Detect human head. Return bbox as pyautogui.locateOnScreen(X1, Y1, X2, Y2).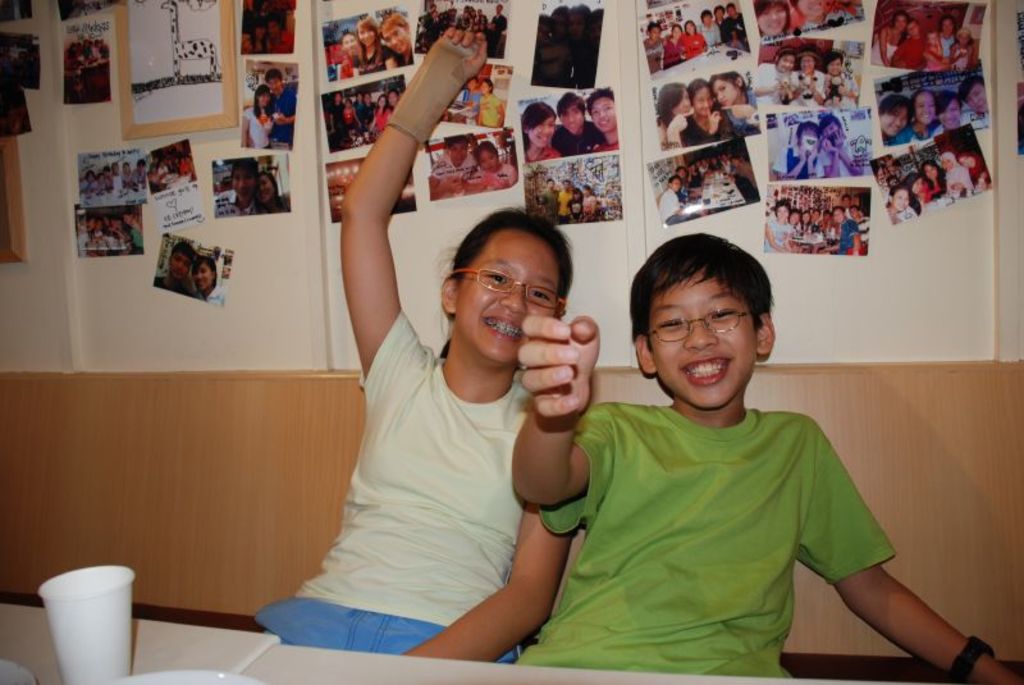
pyautogui.locateOnScreen(817, 118, 844, 143).
